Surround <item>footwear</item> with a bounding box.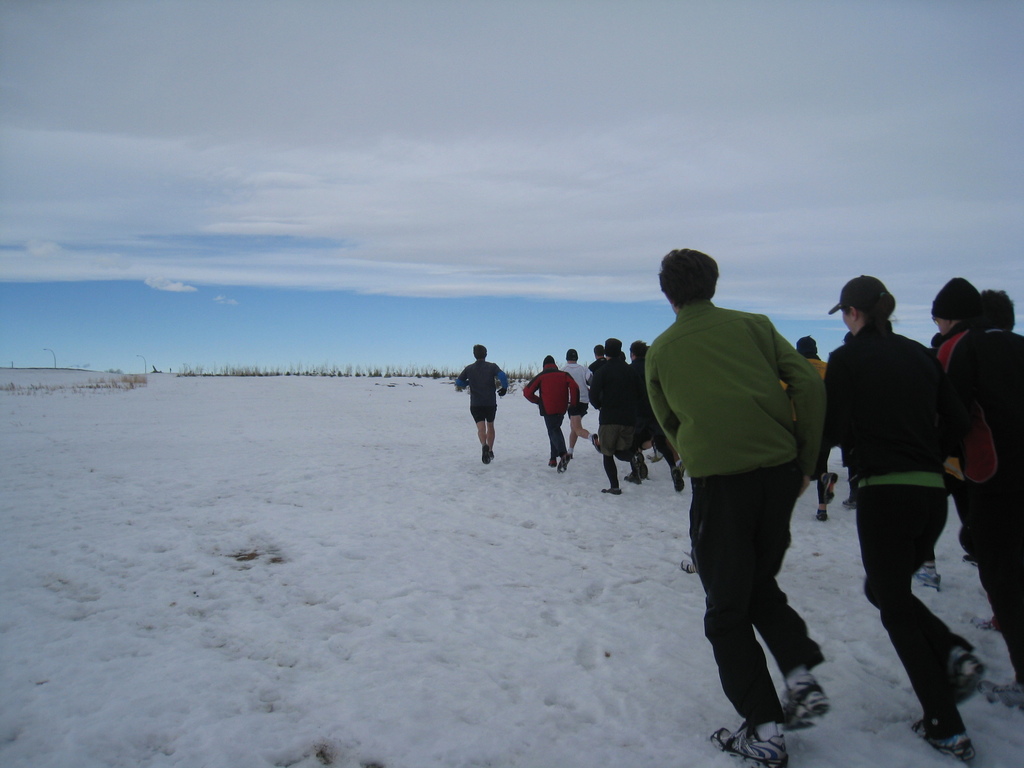
(x1=600, y1=488, x2=620, y2=495).
